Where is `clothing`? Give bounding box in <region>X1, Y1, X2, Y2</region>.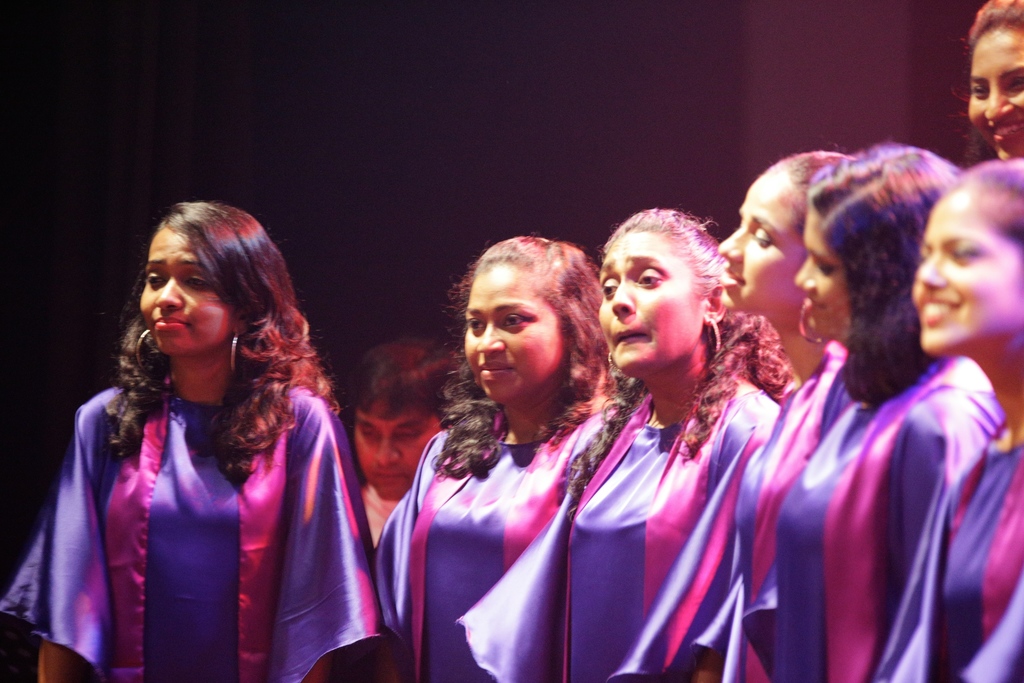
<region>360, 393, 608, 682</region>.
